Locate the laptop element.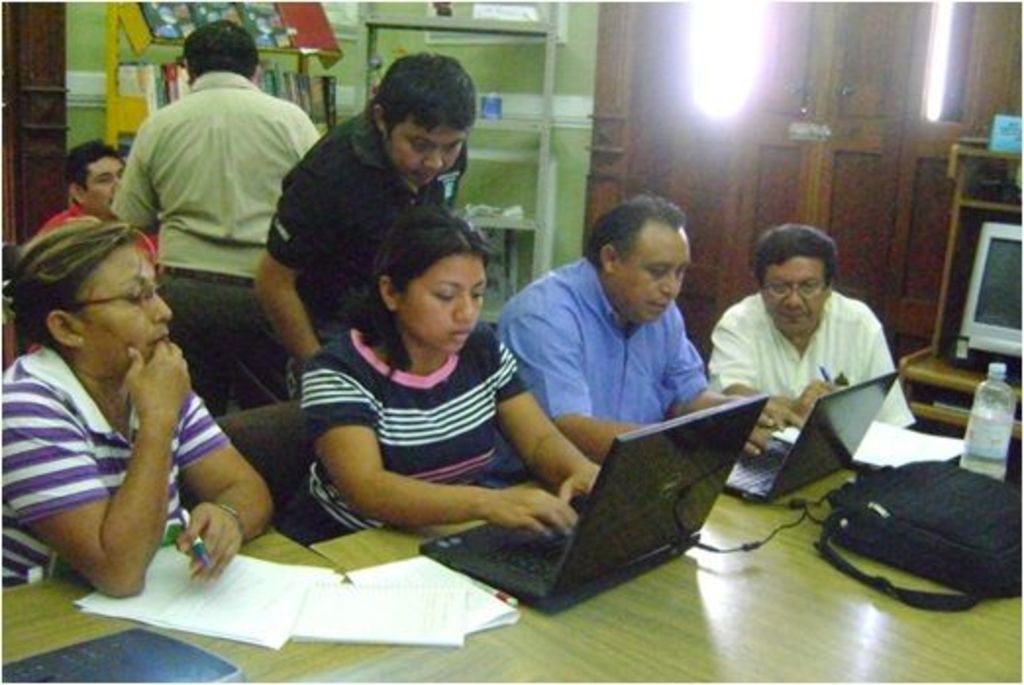
Element bbox: bbox(722, 371, 900, 502).
